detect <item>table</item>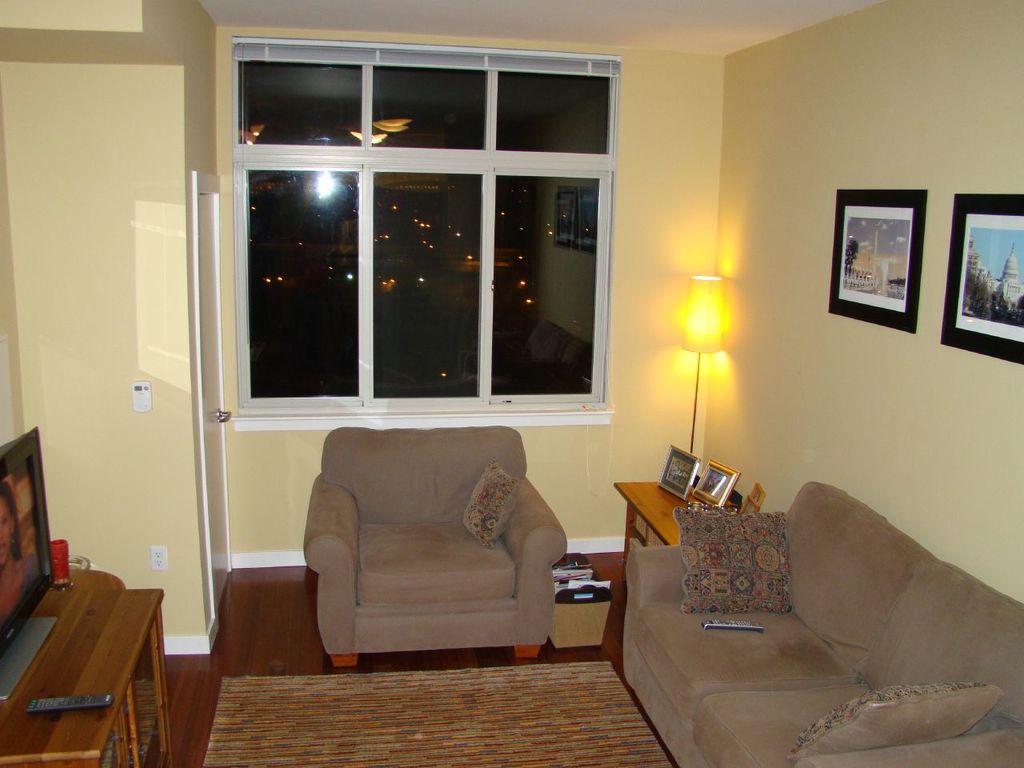
(left=0, top=582, right=183, bottom=767)
